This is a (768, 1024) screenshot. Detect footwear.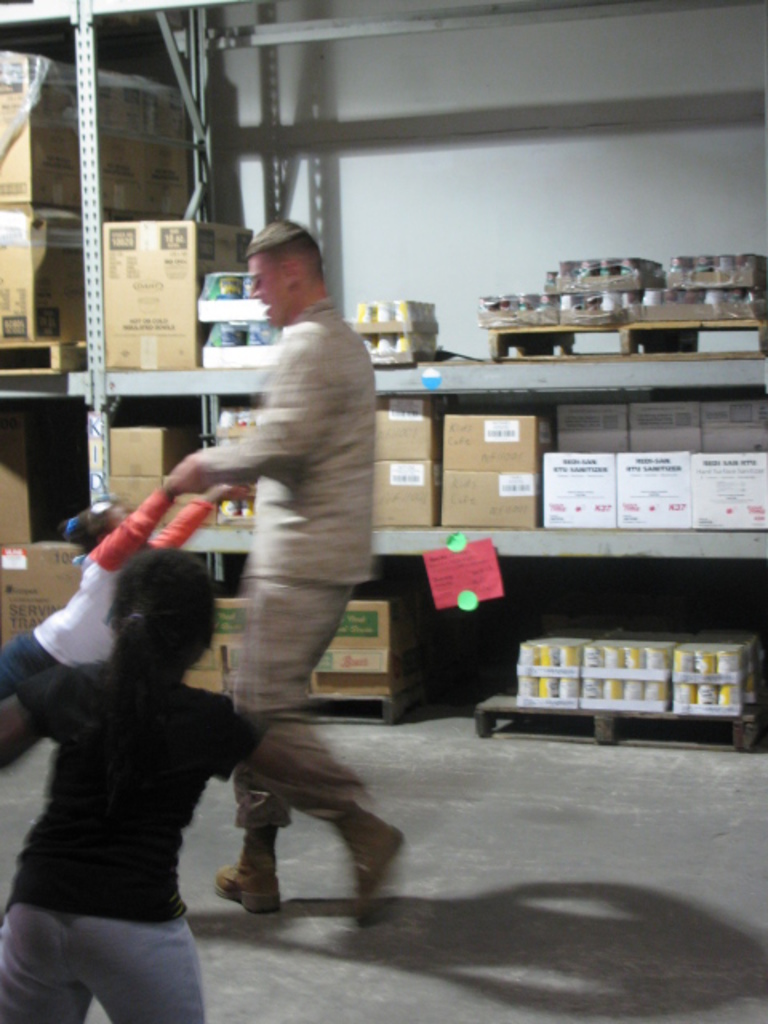
rect(216, 826, 283, 912).
